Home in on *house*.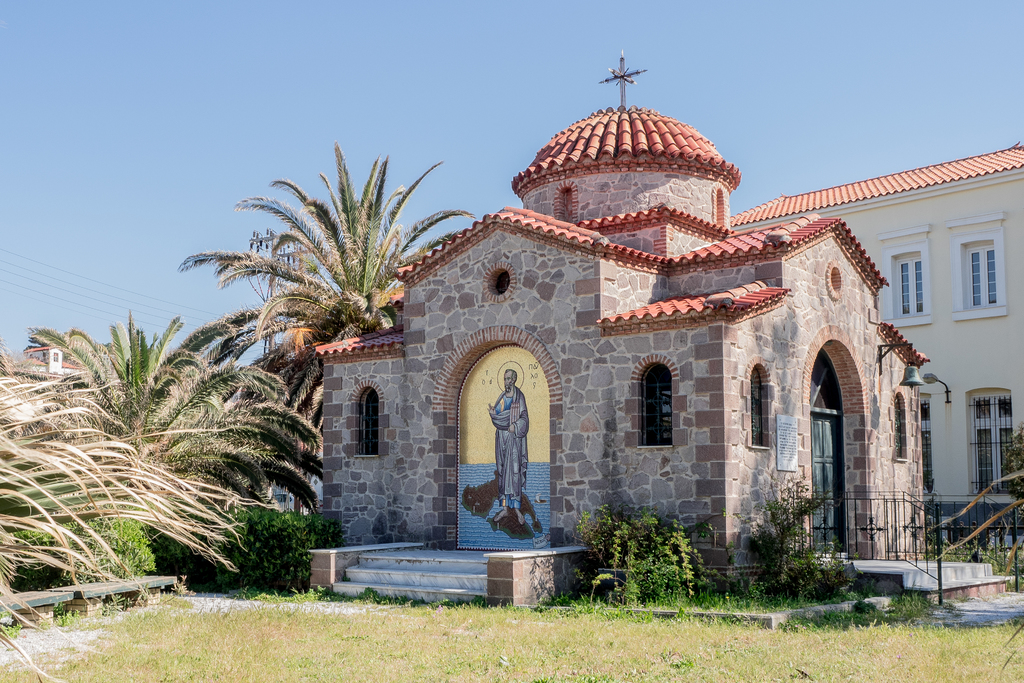
Homed in at box(729, 144, 1023, 543).
